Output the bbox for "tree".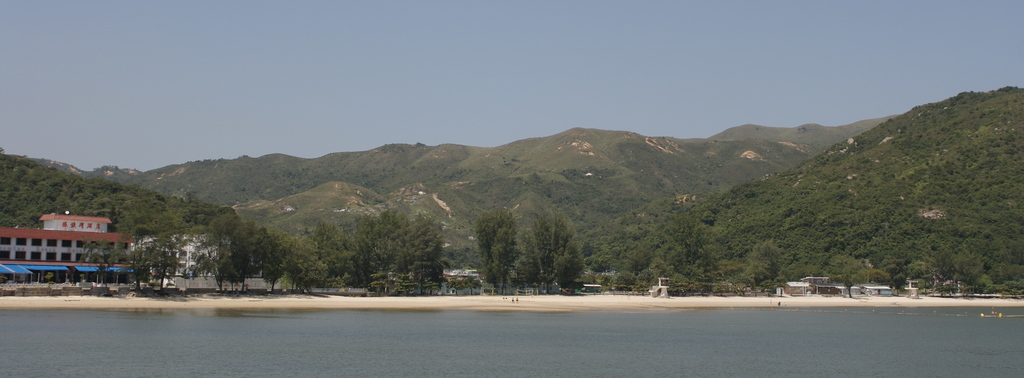
{"x1": 245, "y1": 218, "x2": 288, "y2": 292}.
